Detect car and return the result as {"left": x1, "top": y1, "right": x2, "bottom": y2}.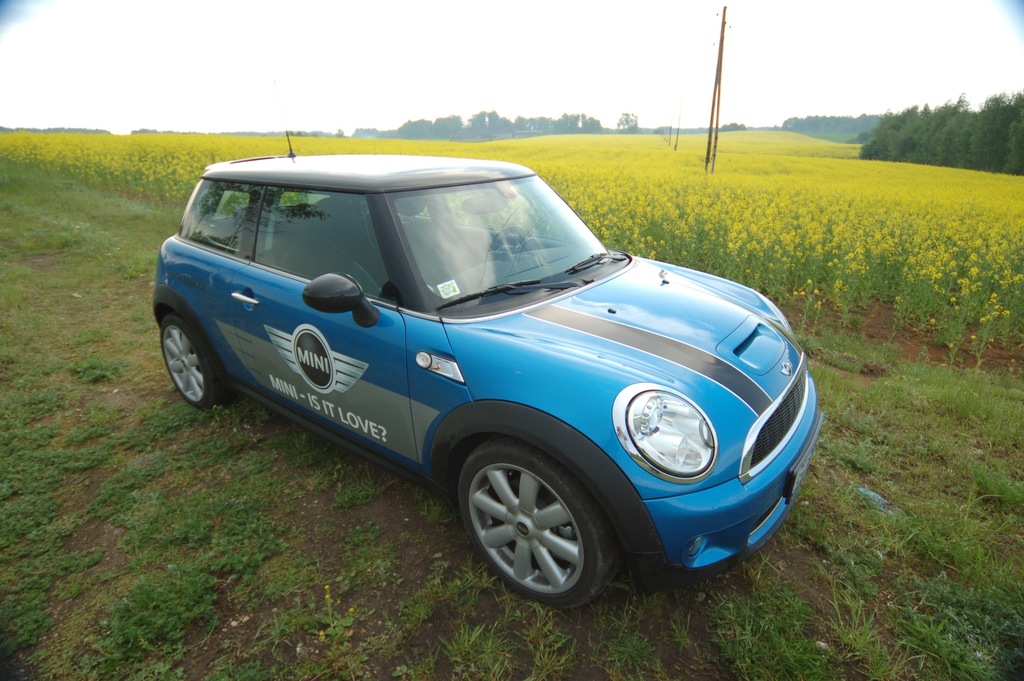
{"left": 143, "top": 144, "right": 828, "bottom": 620}.
